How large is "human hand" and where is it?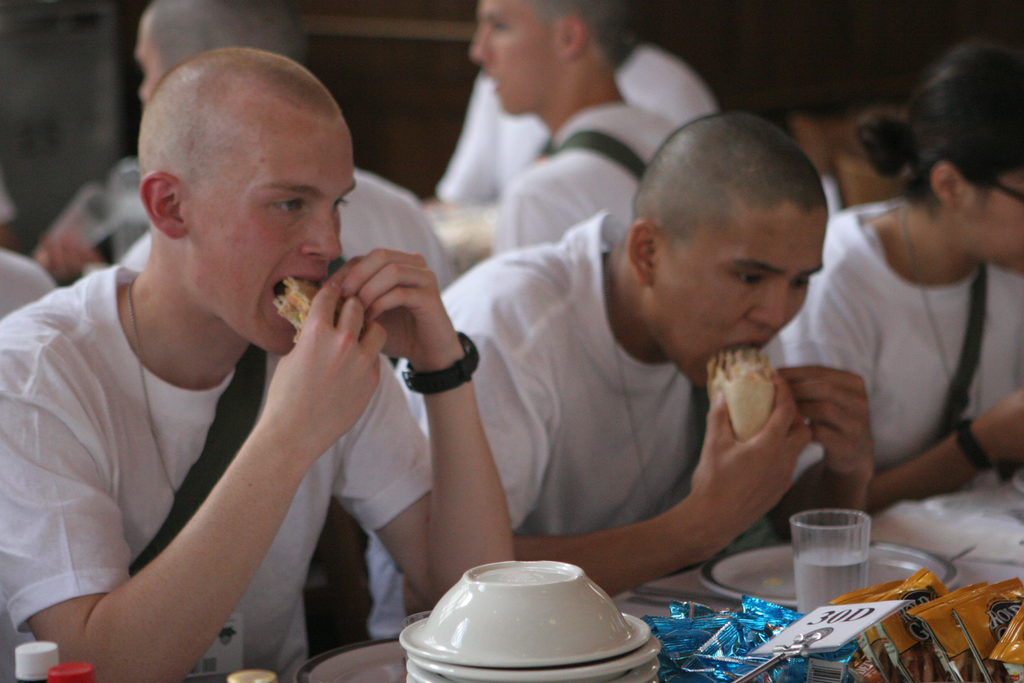
Bounding box: rect(33, 223, 100, 284).
